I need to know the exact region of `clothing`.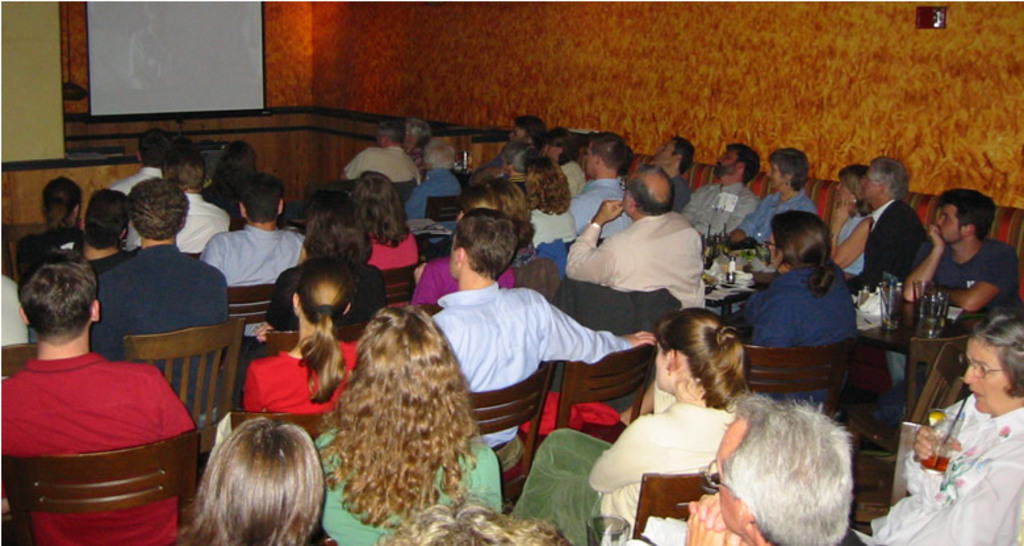
Region: [384,171,459,247].
